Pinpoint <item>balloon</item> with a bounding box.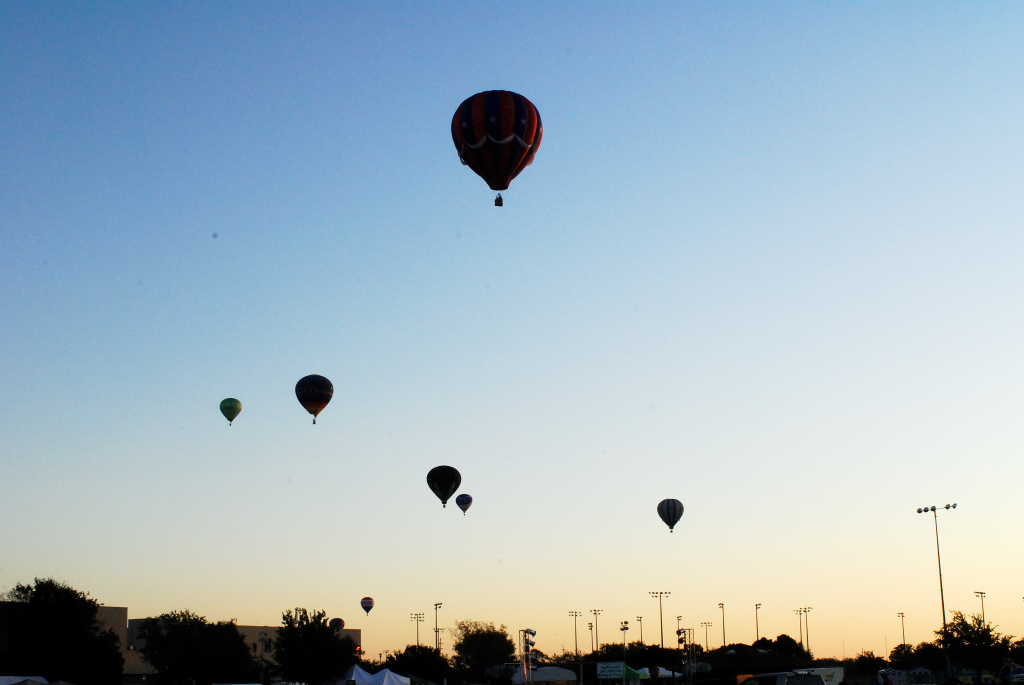
Rect(220, 398, 243, 420).
